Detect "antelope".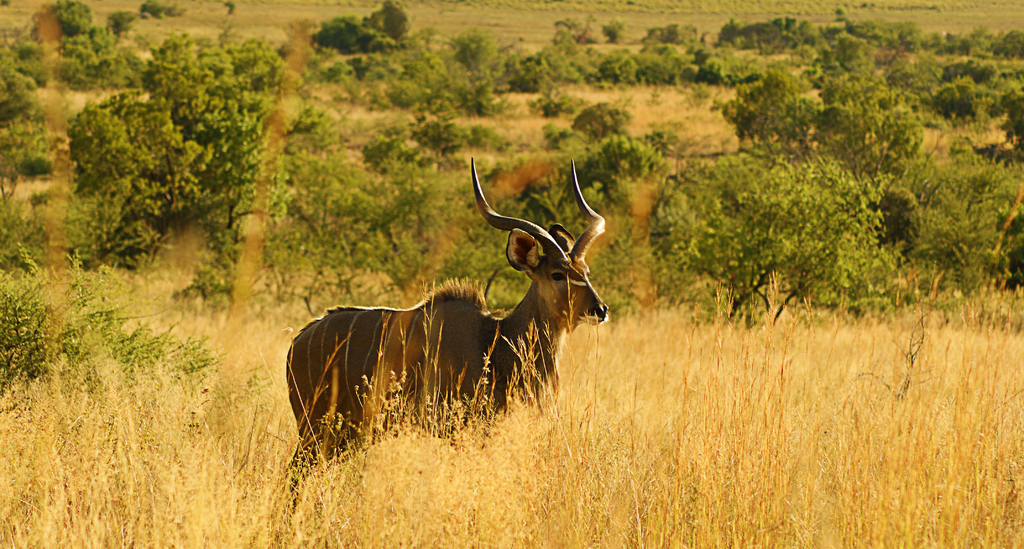
Detected at box=[282, 158, 608, 521].
